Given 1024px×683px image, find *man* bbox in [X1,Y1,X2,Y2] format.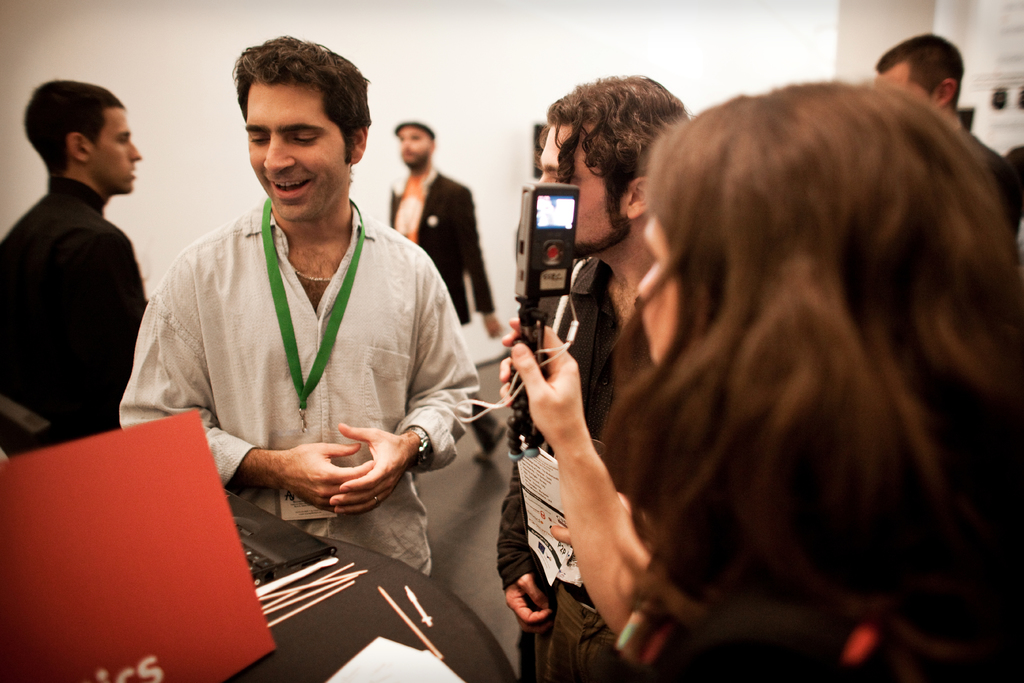
[492,76,698,682].
